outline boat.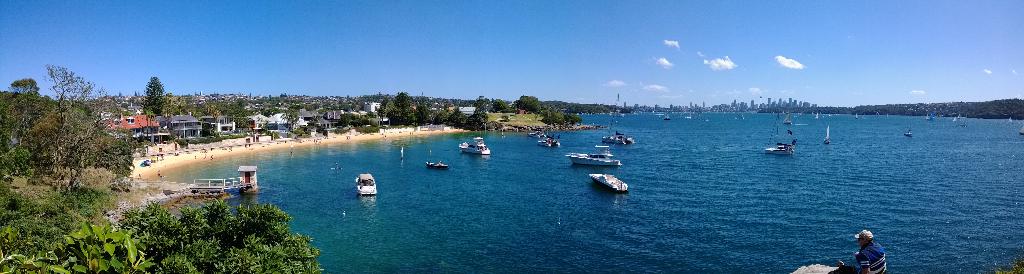
Outline: l=460, t=139, r=496, b=163.
